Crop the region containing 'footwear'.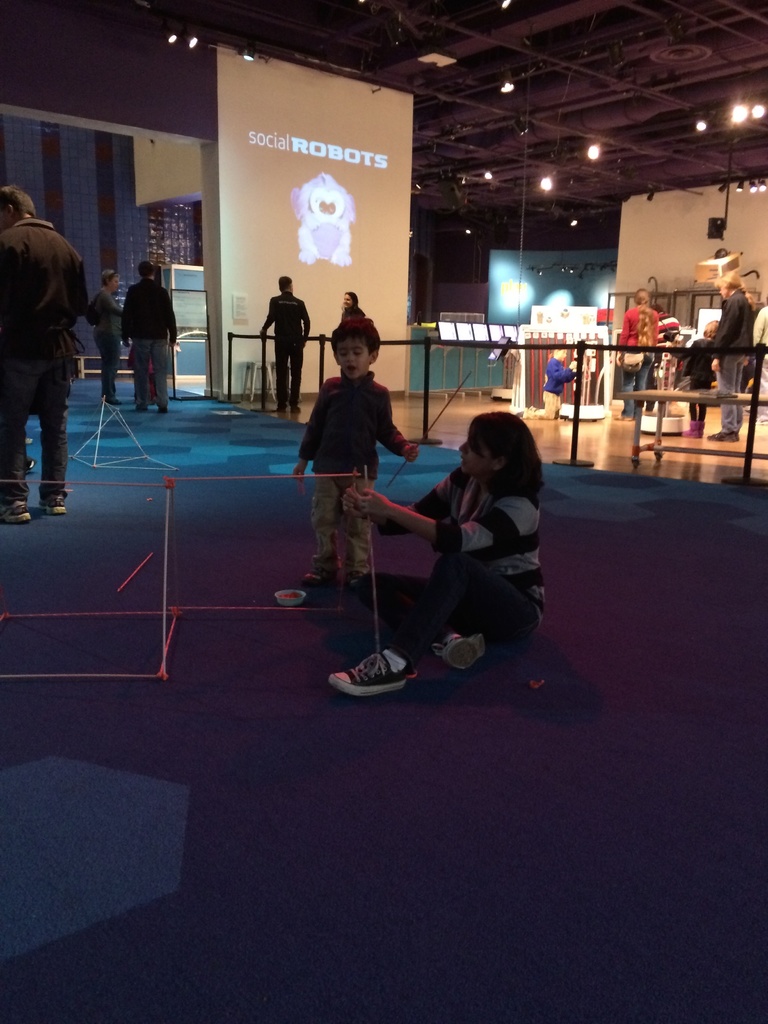
Crop region: <bbox>133, 400, 147, 410</bbox>.
